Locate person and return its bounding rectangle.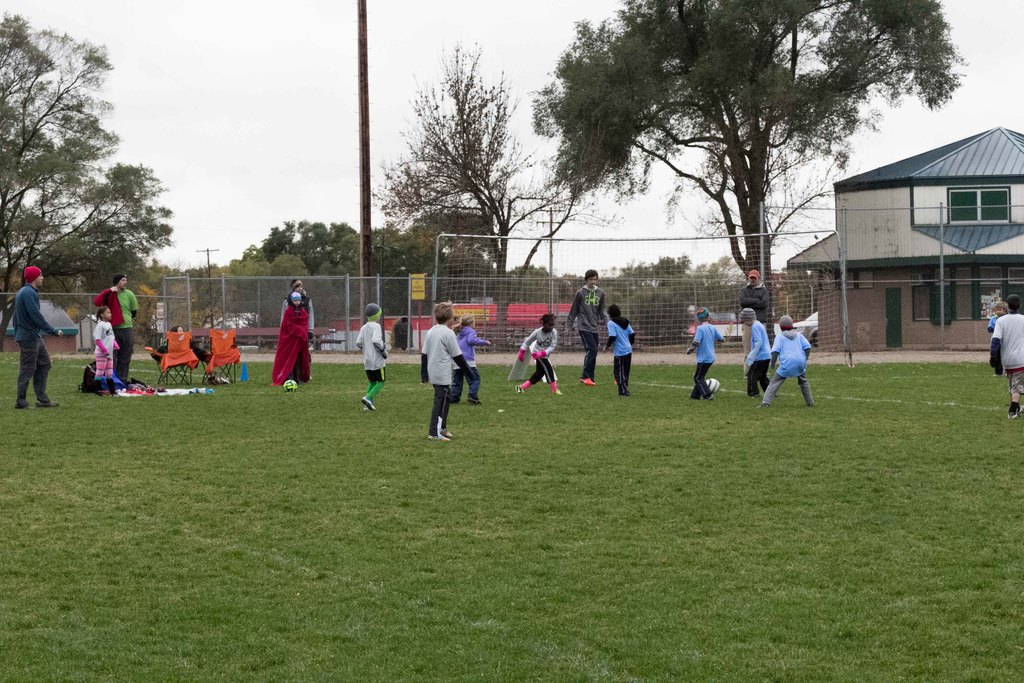
<box>358,302,392,411</box>.
